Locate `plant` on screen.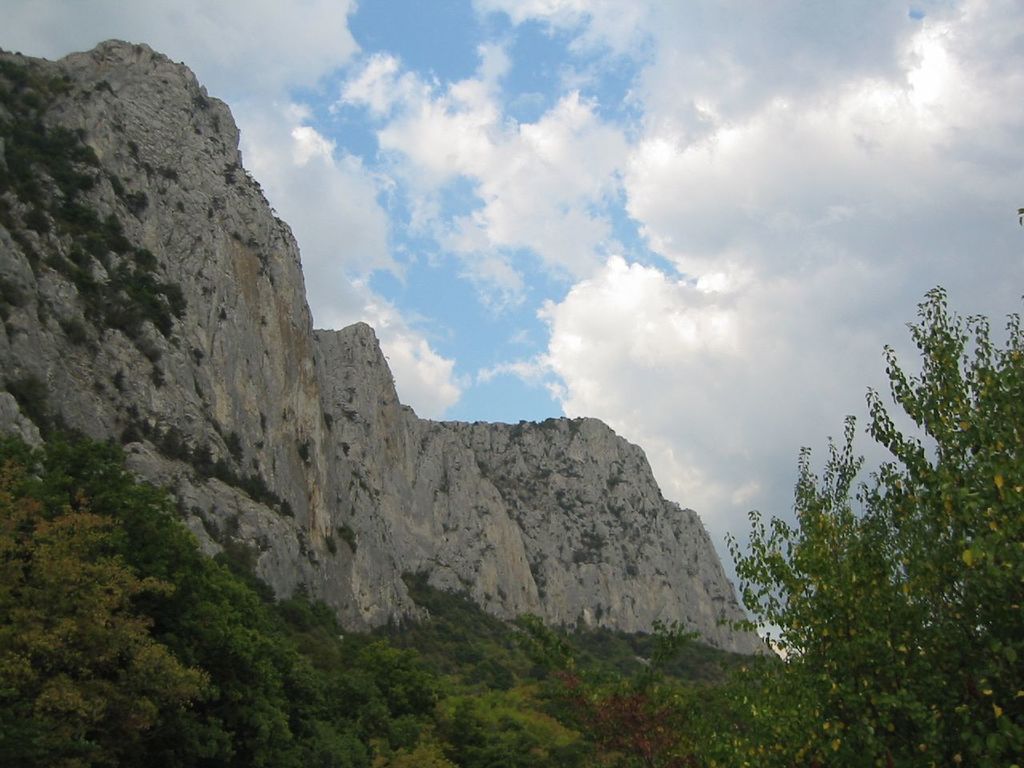
On screen at 336:522:360:554.
